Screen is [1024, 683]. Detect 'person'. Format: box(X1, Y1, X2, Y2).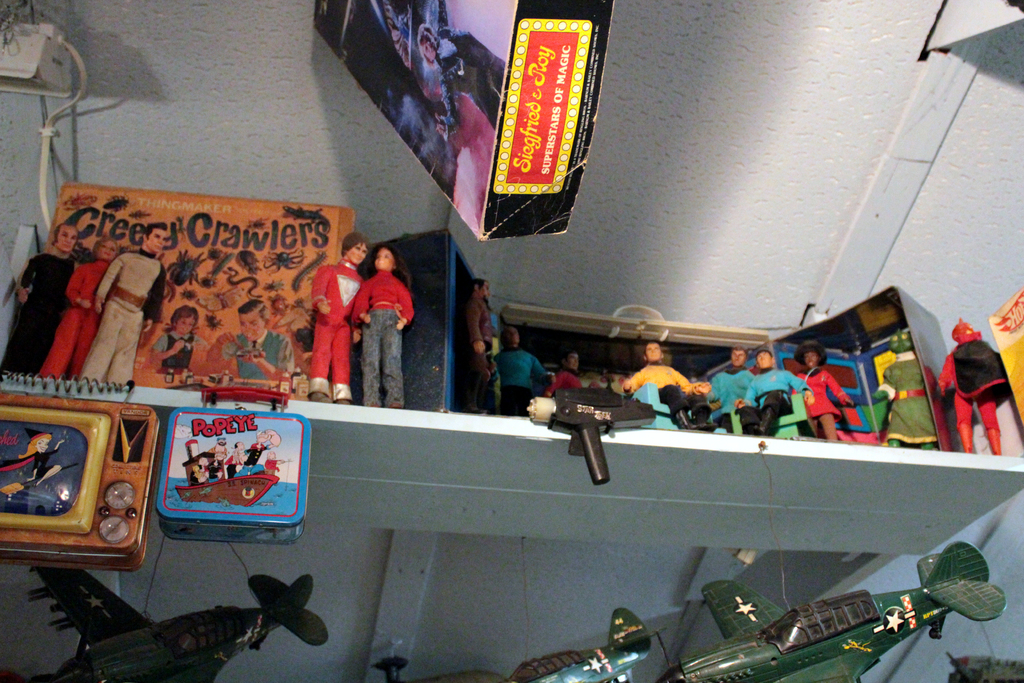
box(422, 21, 509, 131).
